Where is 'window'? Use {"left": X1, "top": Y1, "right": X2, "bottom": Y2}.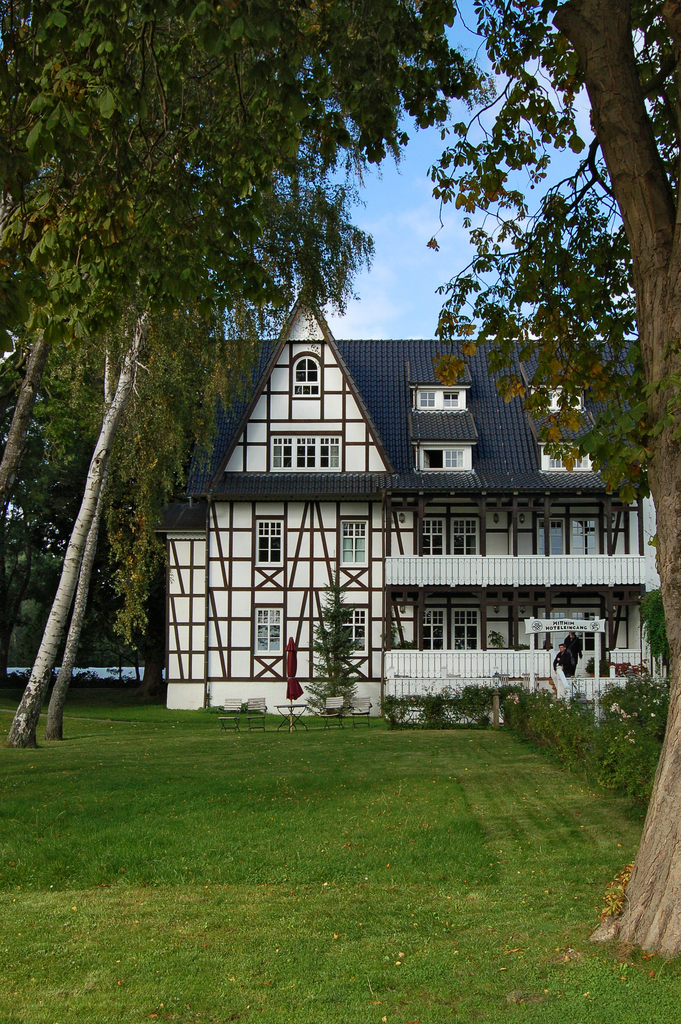
{"left": 245, "top": 509, "right": 289, "bottom": 572}.
